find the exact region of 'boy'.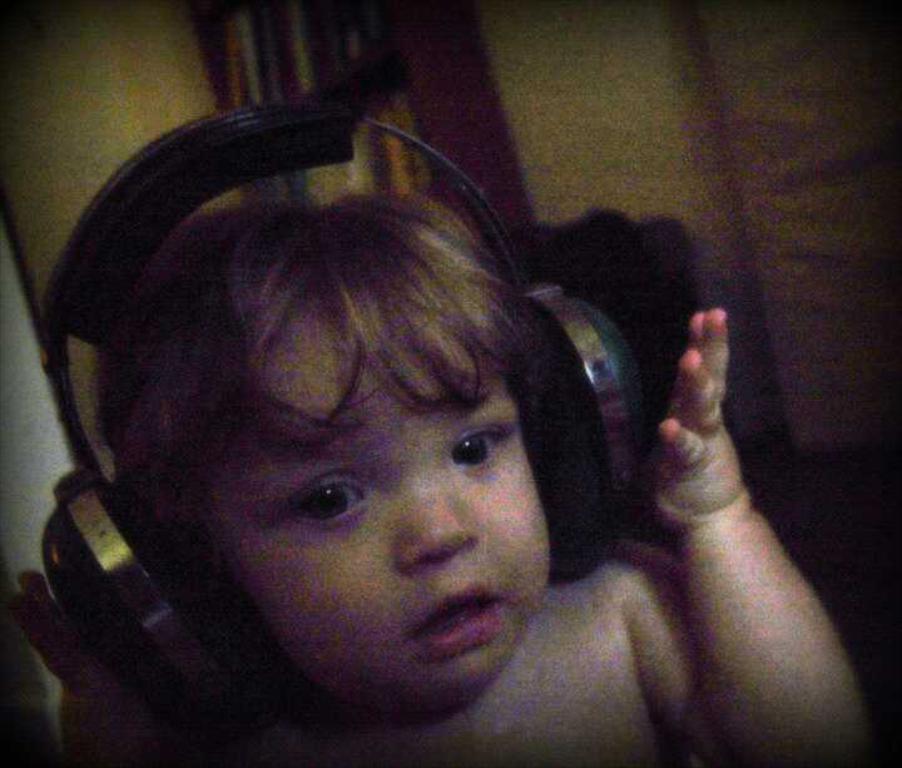
Exact region: region(0, 203, 863, 767).
